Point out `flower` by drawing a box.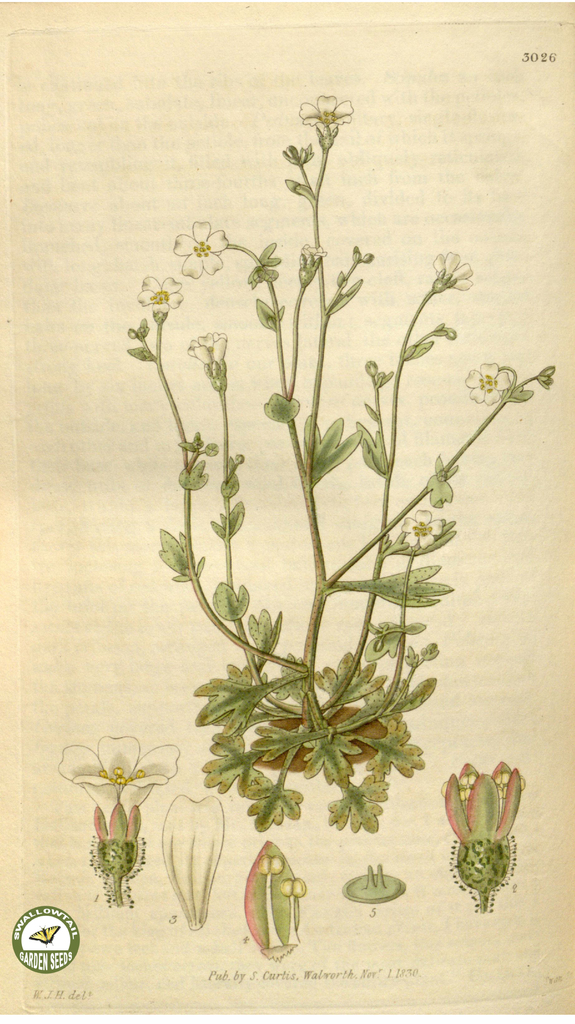
l=172, t=217, r=230, b=280.
